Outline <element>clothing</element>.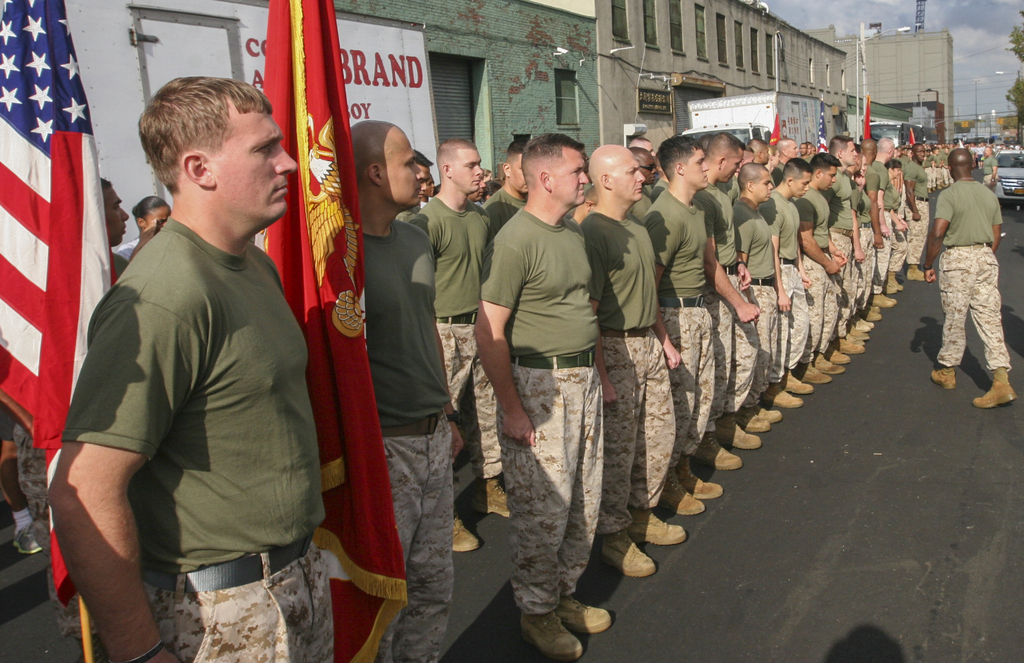
Outline: bbox=(934, 136, 1012, 380).
